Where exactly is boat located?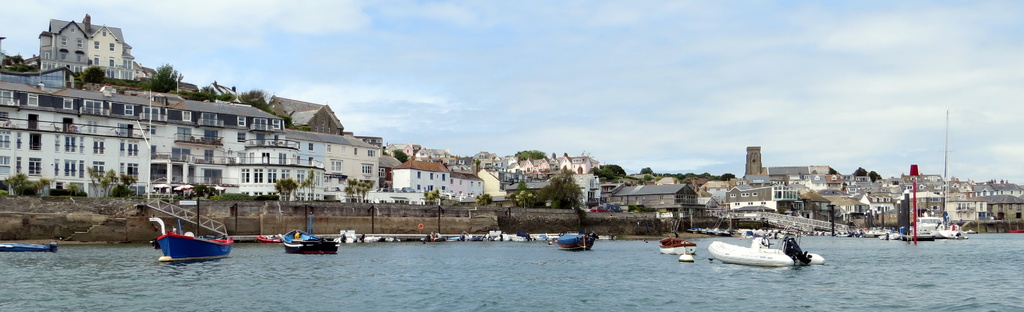
Its bounding box is 909, 215, 950, 241.
